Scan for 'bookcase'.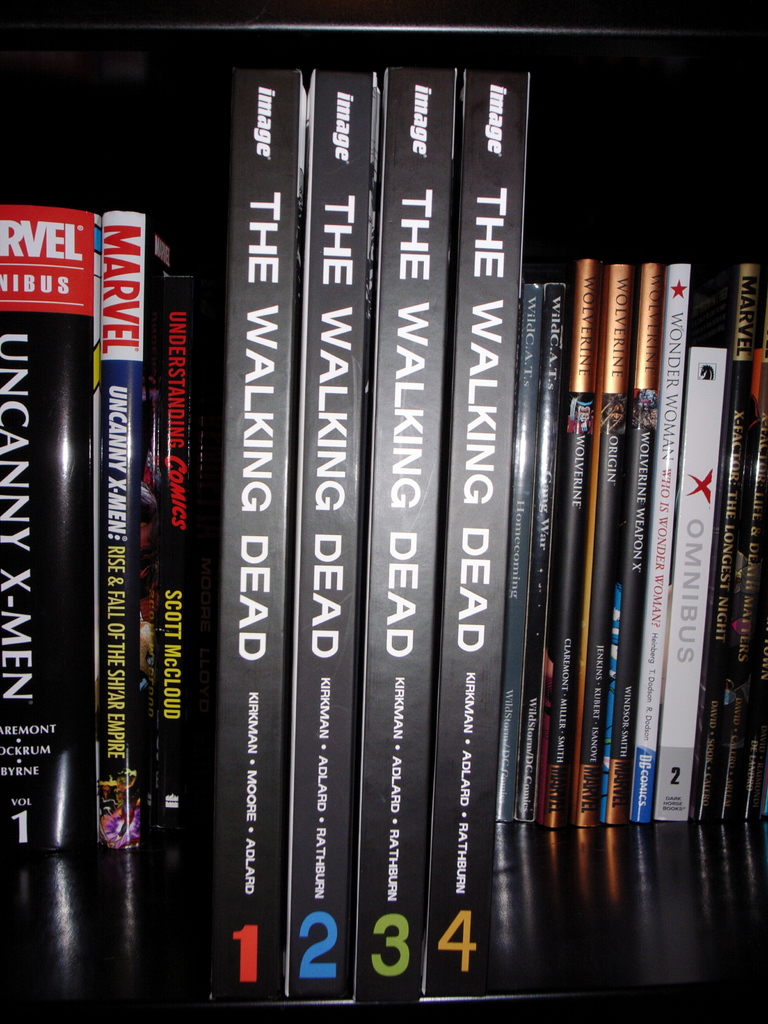
Scan result: BBox(0, 0, 767, 1023).
